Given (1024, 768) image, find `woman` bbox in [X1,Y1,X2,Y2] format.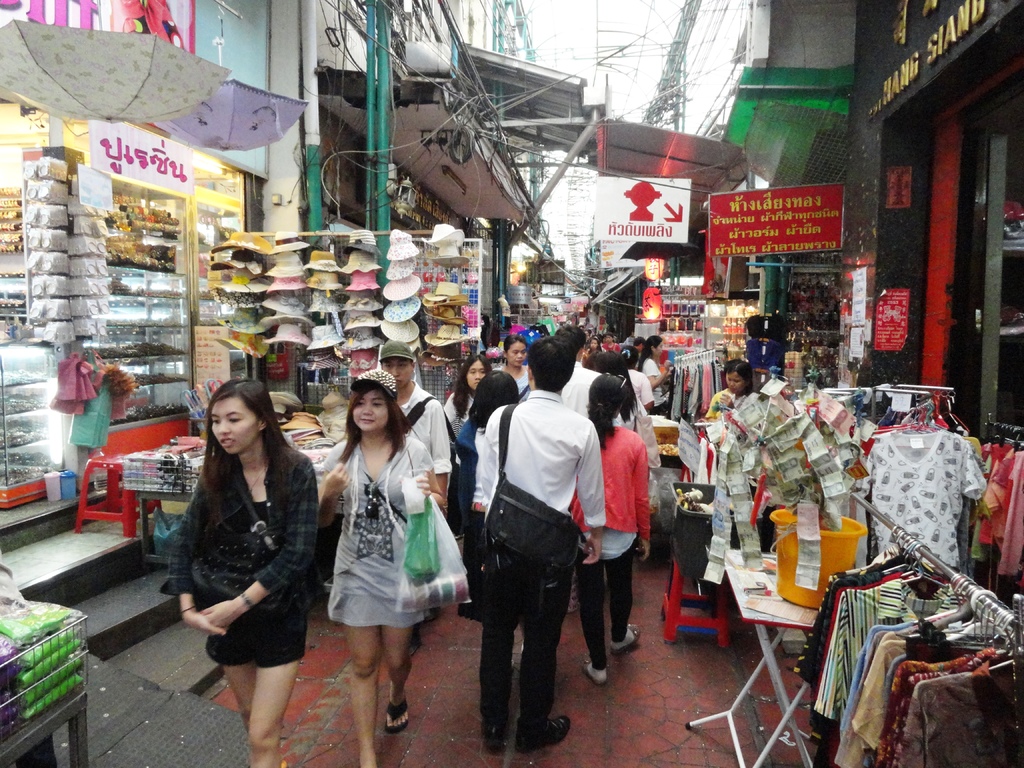
[440,353,495,545].
